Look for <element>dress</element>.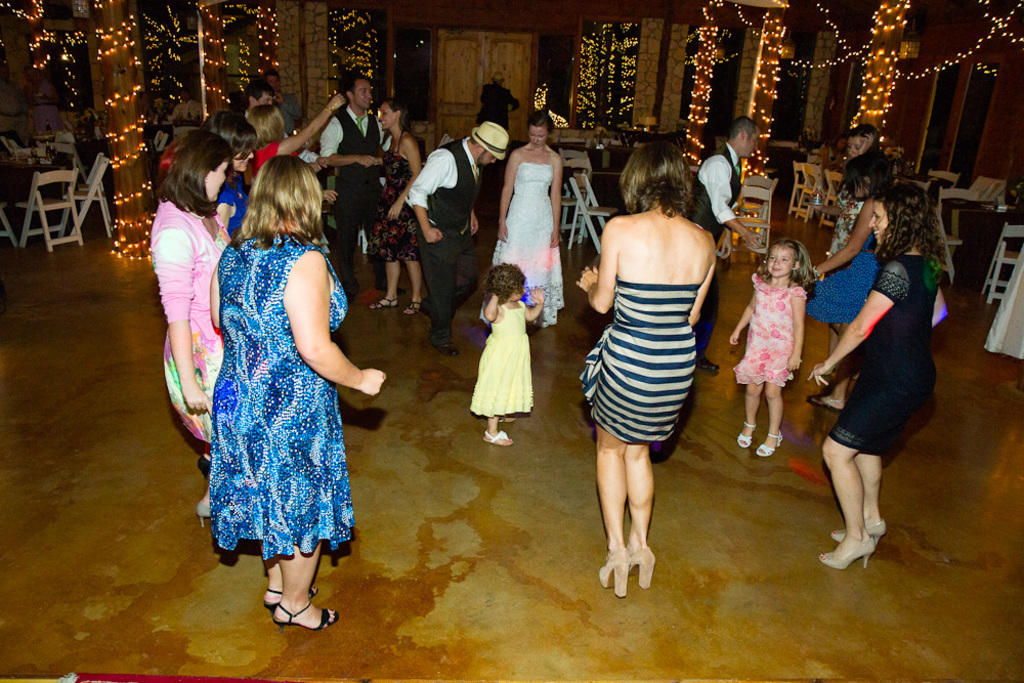
Found: 583:276:698:438.
